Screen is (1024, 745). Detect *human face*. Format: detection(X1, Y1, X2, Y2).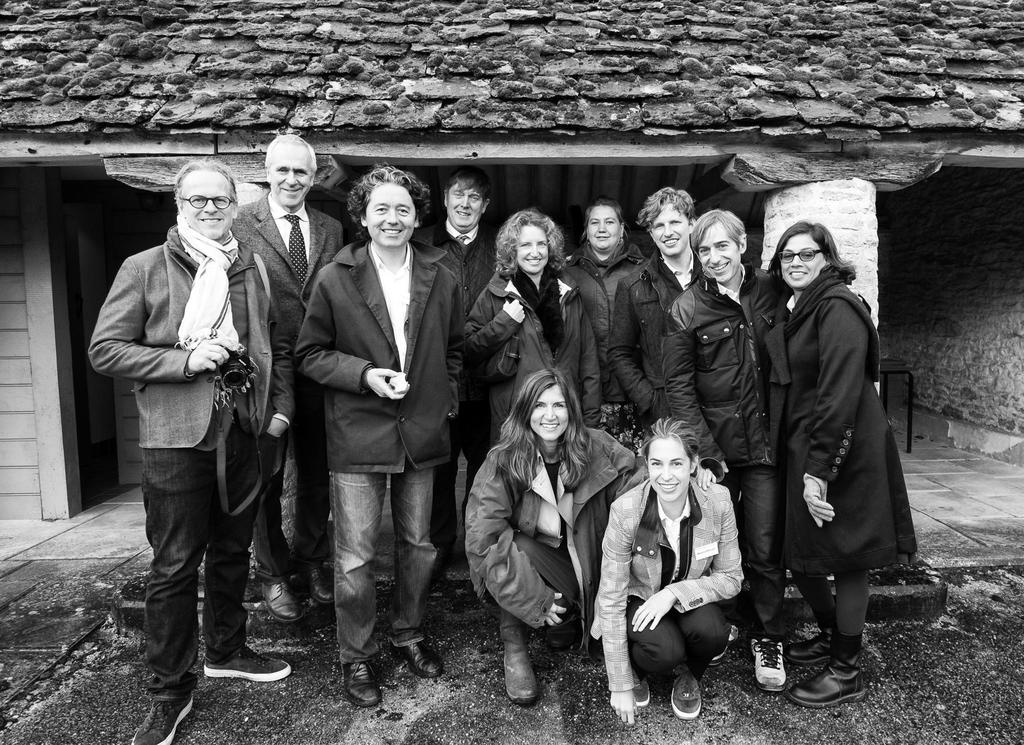
detection(652, 203, 689, 257).
